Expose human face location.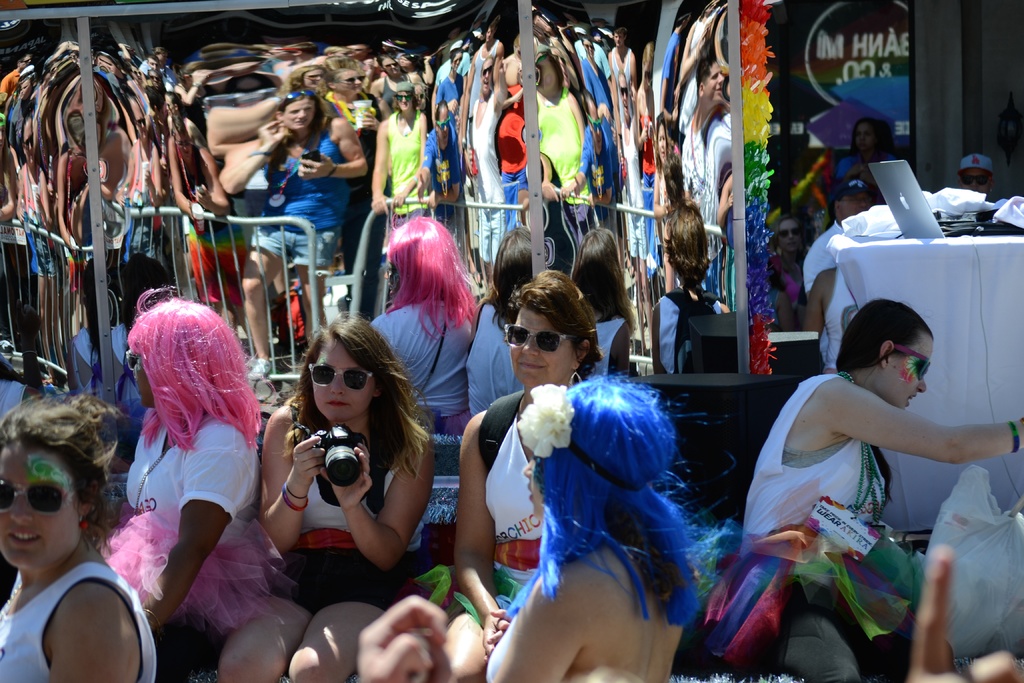
Exposed at 850,122,872,152.
